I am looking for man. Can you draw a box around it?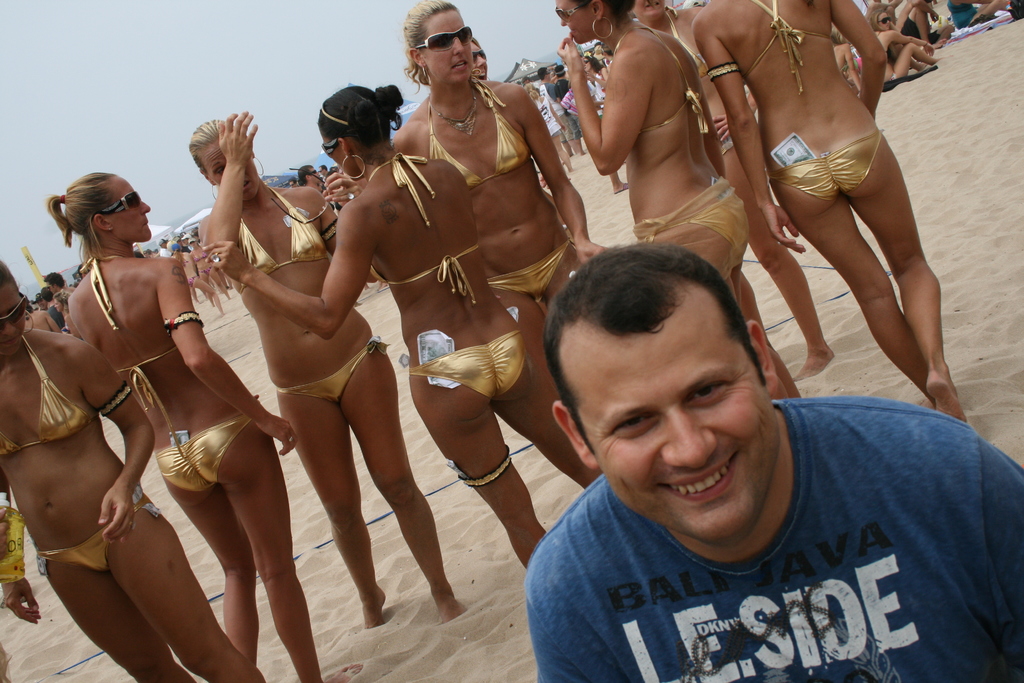
Sure, the bounding box is rect(553, 62, 586, 152).
